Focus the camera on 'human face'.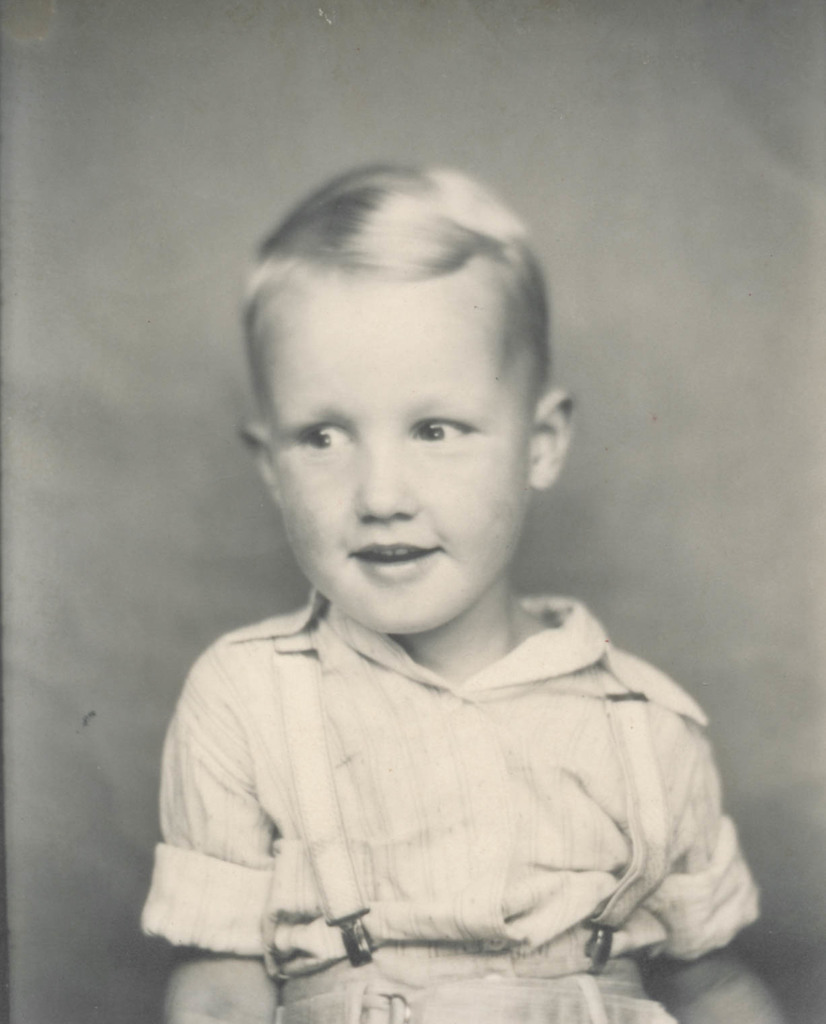
Focus region: <box>263,287,524,634</box>.
